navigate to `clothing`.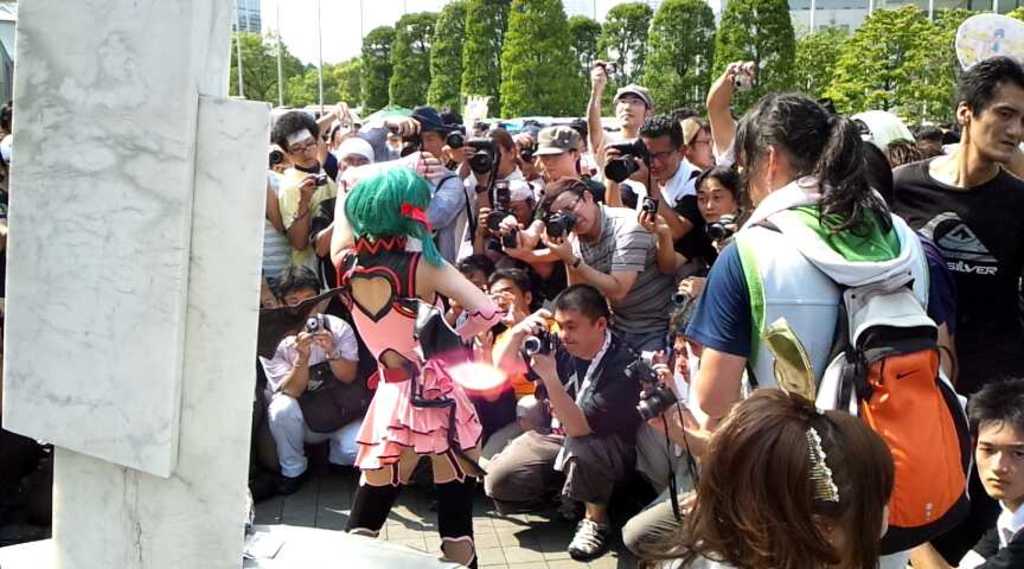
Navigation target: region(569, 204, 673, 337).
